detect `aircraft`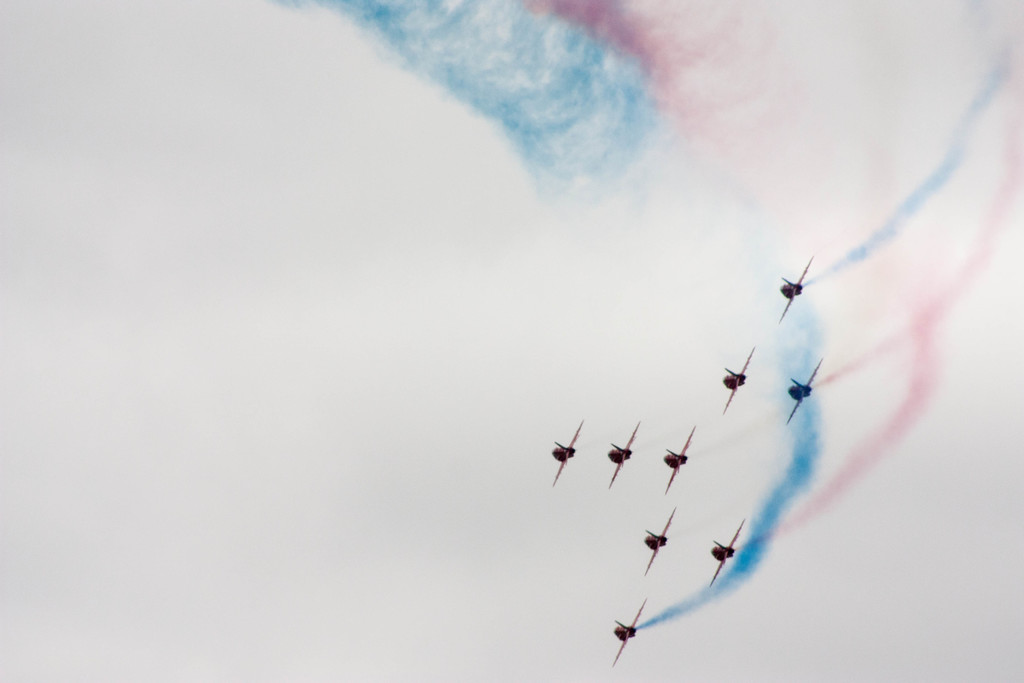
region(536, 415, 586, 499)
